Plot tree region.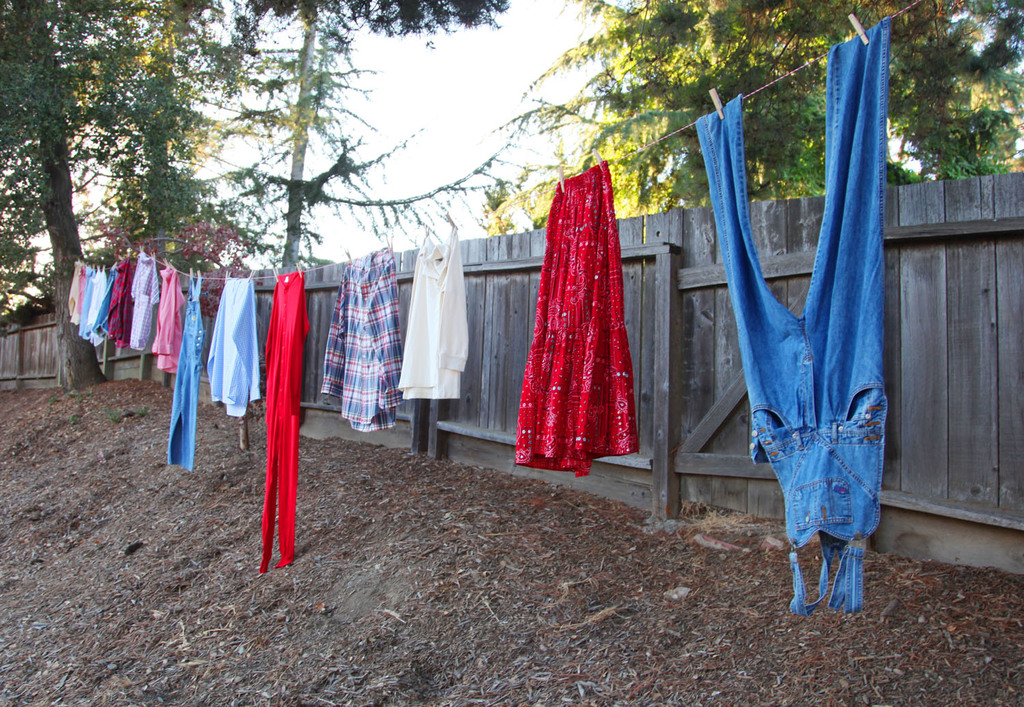
Plotted at <bbox>0, 0, 513, 384</bbox>.
